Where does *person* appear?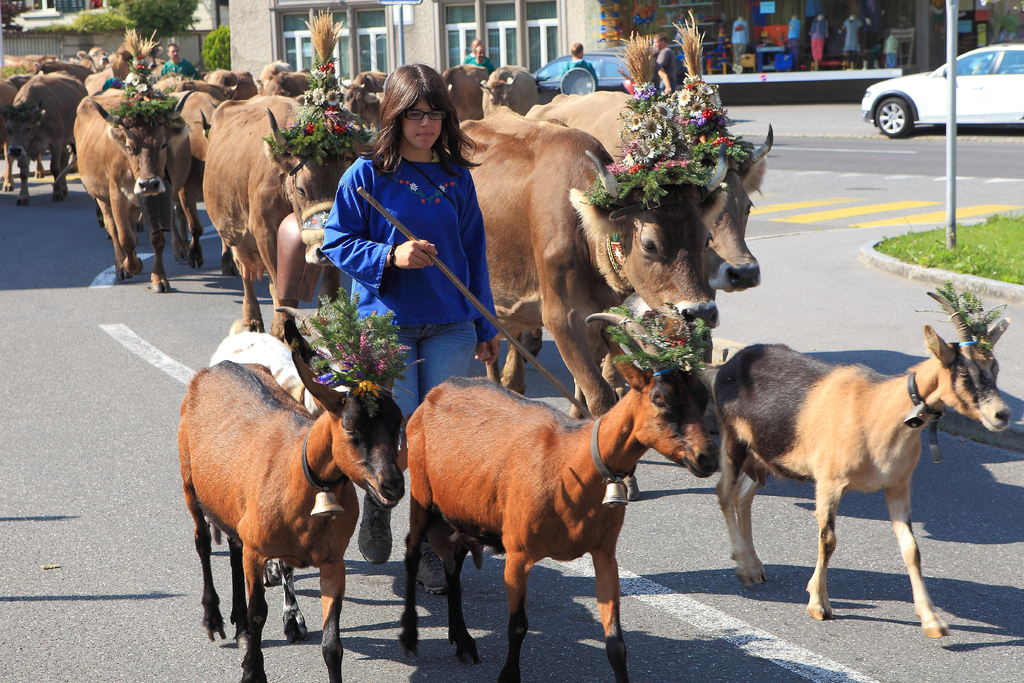
Appears at [788,6,805,72].
